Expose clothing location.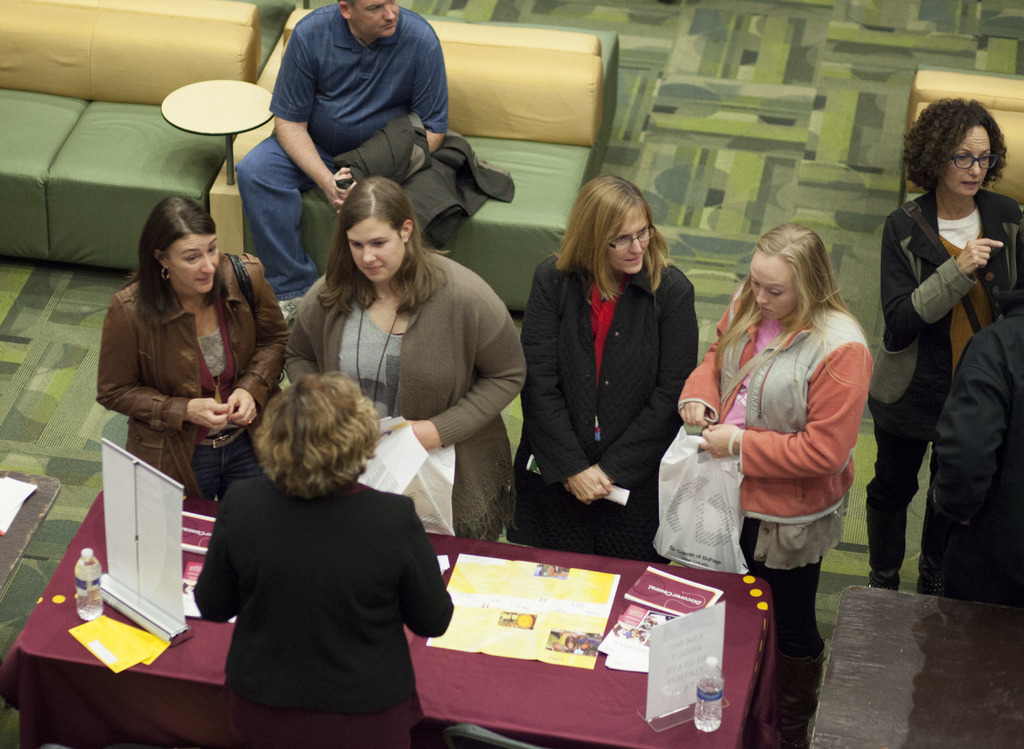
Exposed at Rect(520, 261, 700, 554).
